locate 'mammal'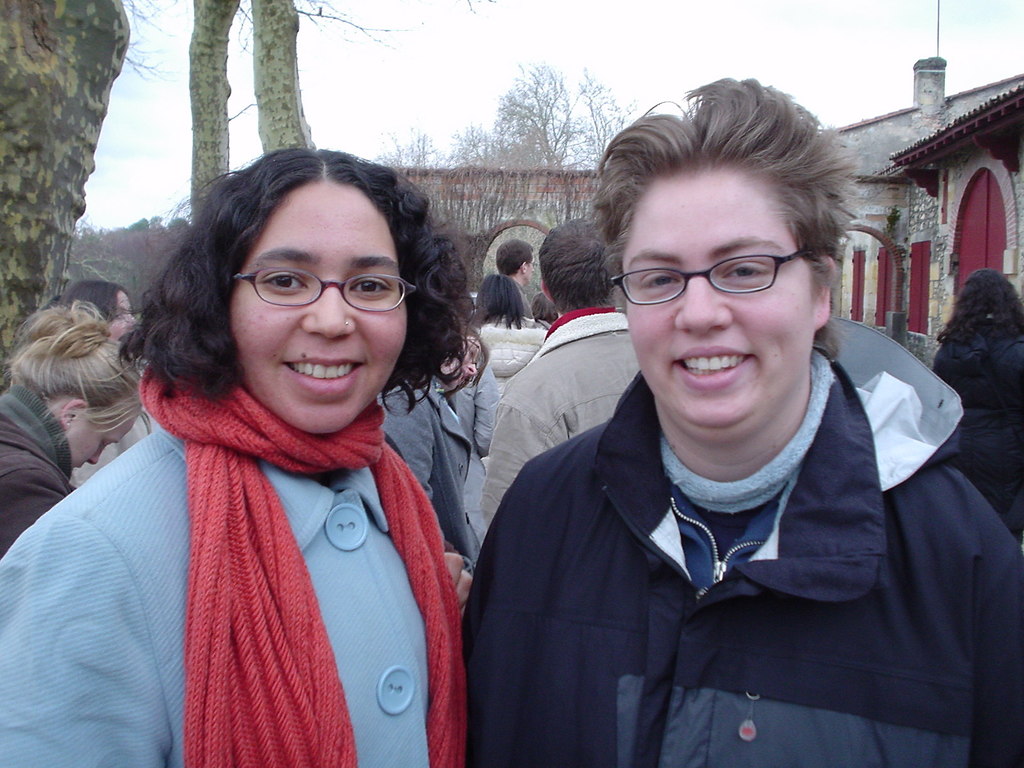
(x1=496, y1=237, x2=538, y2=308)
